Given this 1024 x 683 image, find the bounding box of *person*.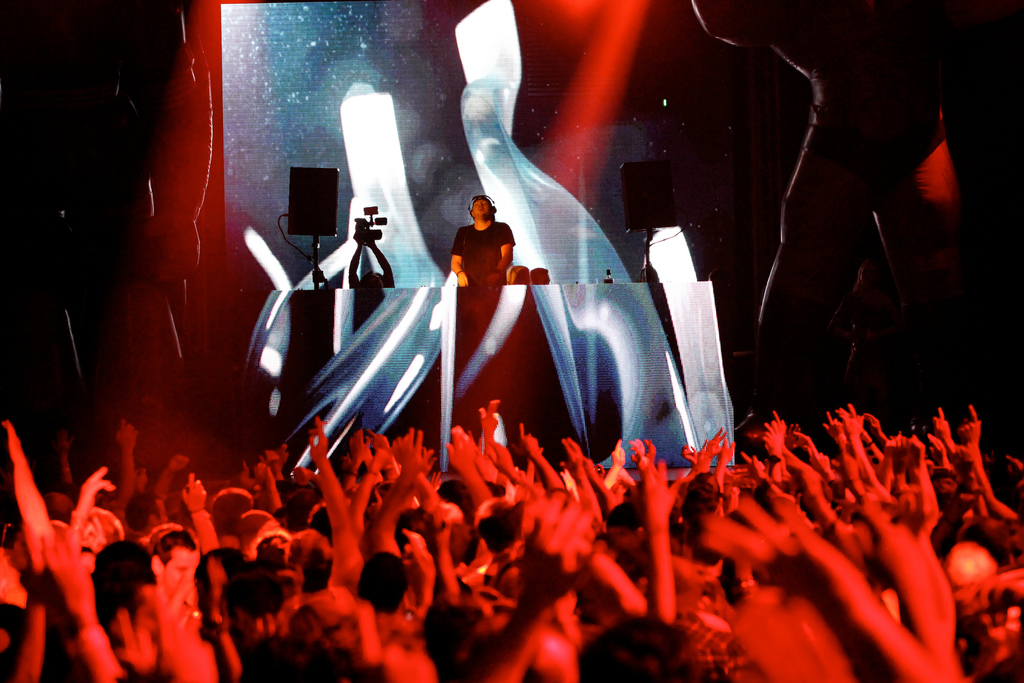
[507,264,532,284].
